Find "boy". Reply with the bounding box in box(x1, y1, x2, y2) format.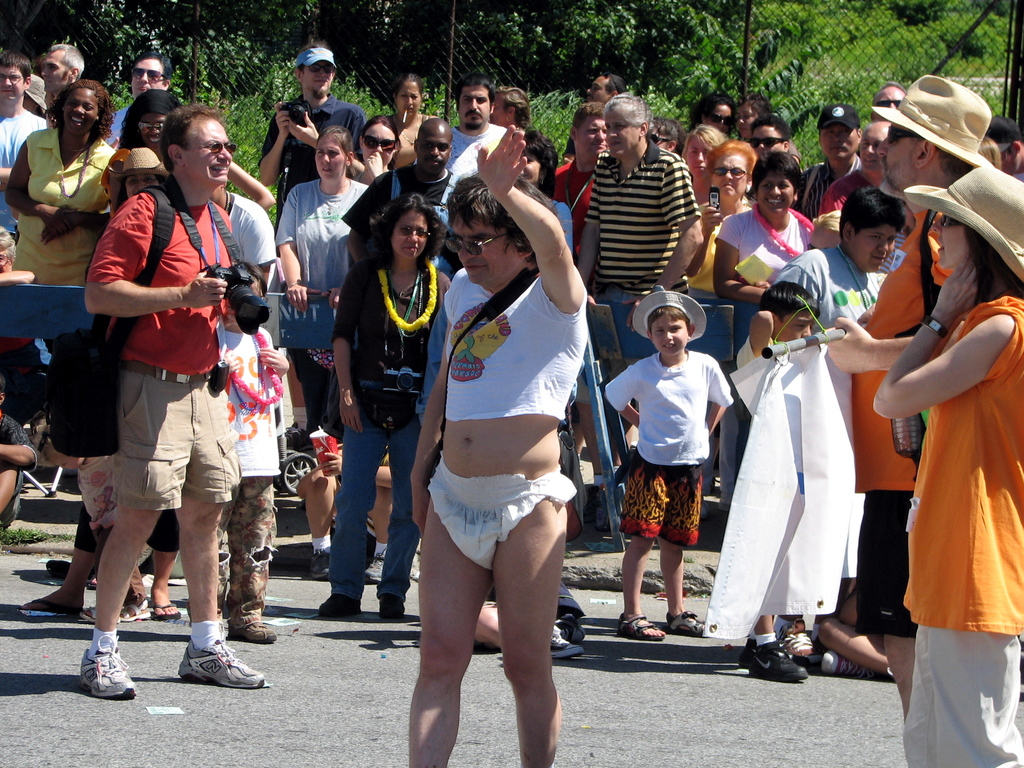
box(744, 281, 815, 678).
